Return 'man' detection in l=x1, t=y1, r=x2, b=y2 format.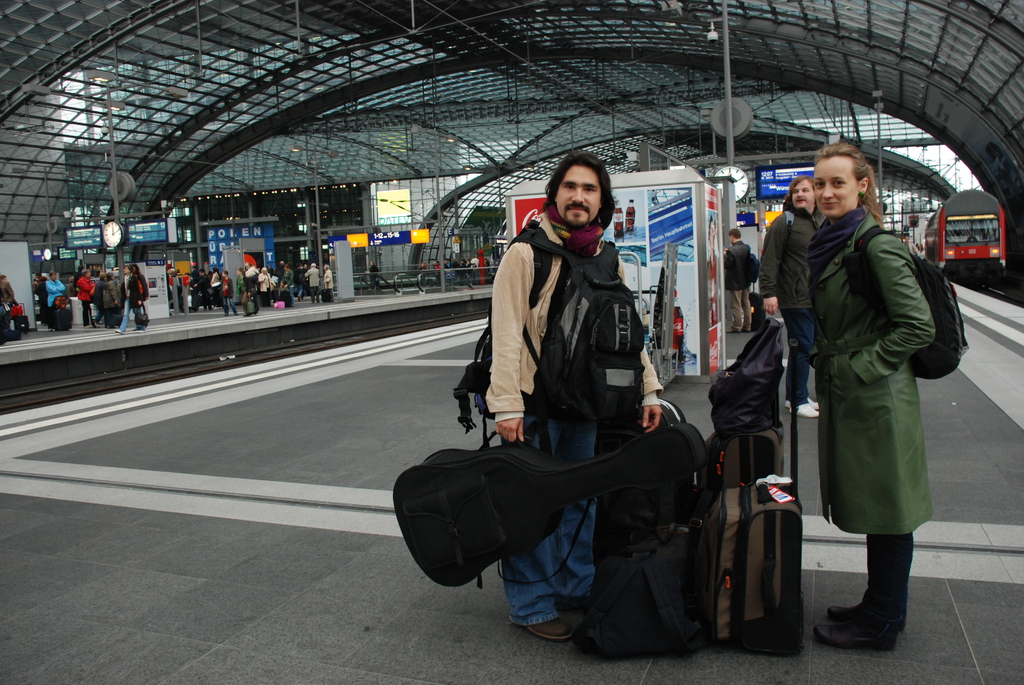
l=47, t=271, r=65, b=329.
